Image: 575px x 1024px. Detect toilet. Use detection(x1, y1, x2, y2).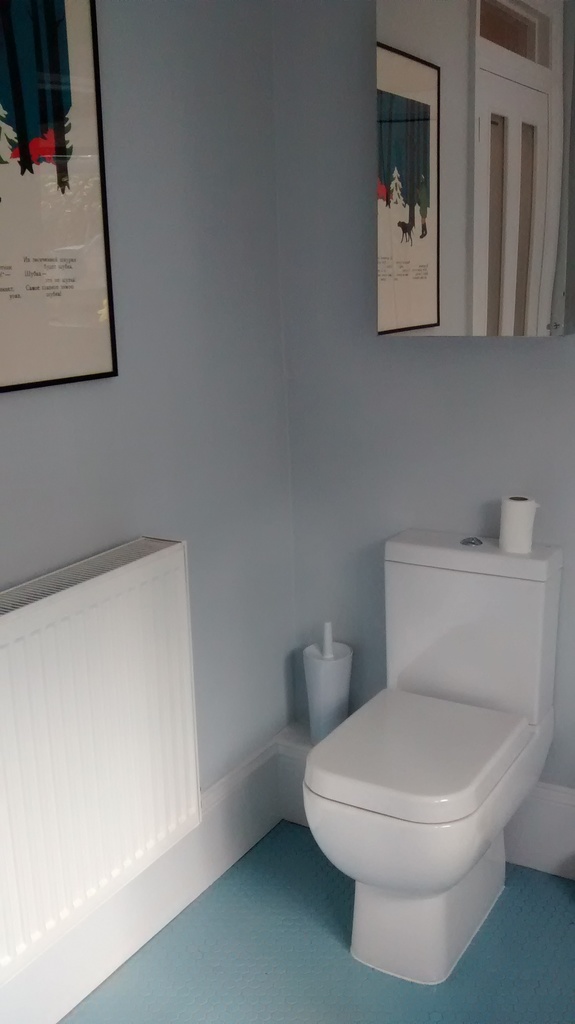
detection(299, 524, 557, 989).
